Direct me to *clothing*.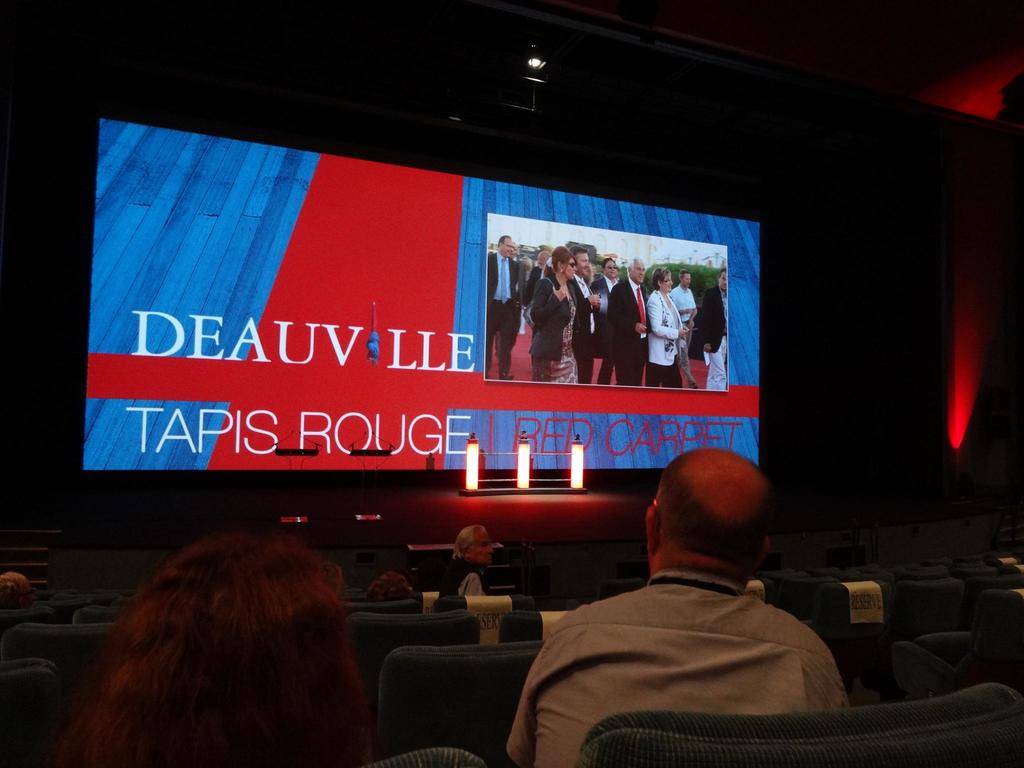
Direction: select_region(670, 282, 697, 351).
